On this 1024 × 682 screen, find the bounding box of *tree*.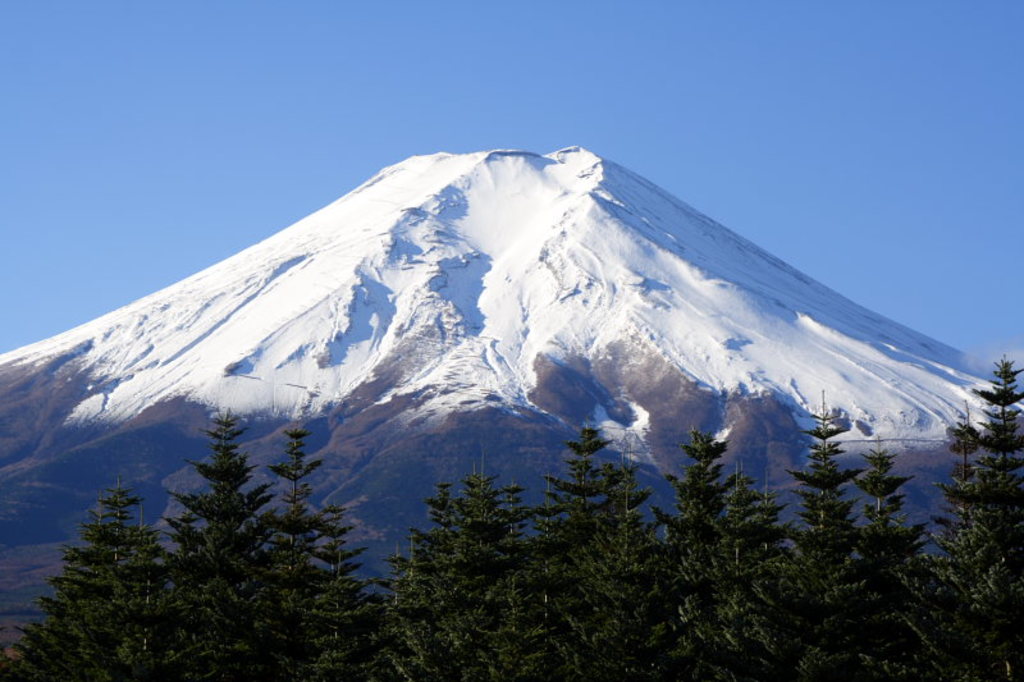
Bounding box: <bbox>113, 503, 219, 681</bbox>.
